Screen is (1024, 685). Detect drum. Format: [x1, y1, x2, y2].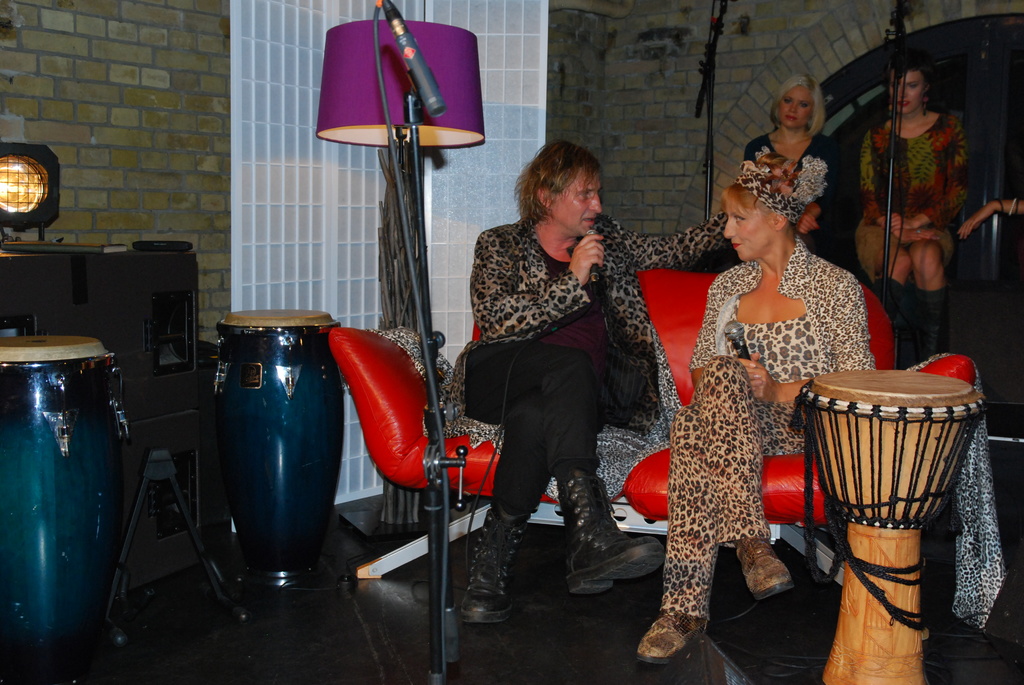
[0, 338, 127, 684].
